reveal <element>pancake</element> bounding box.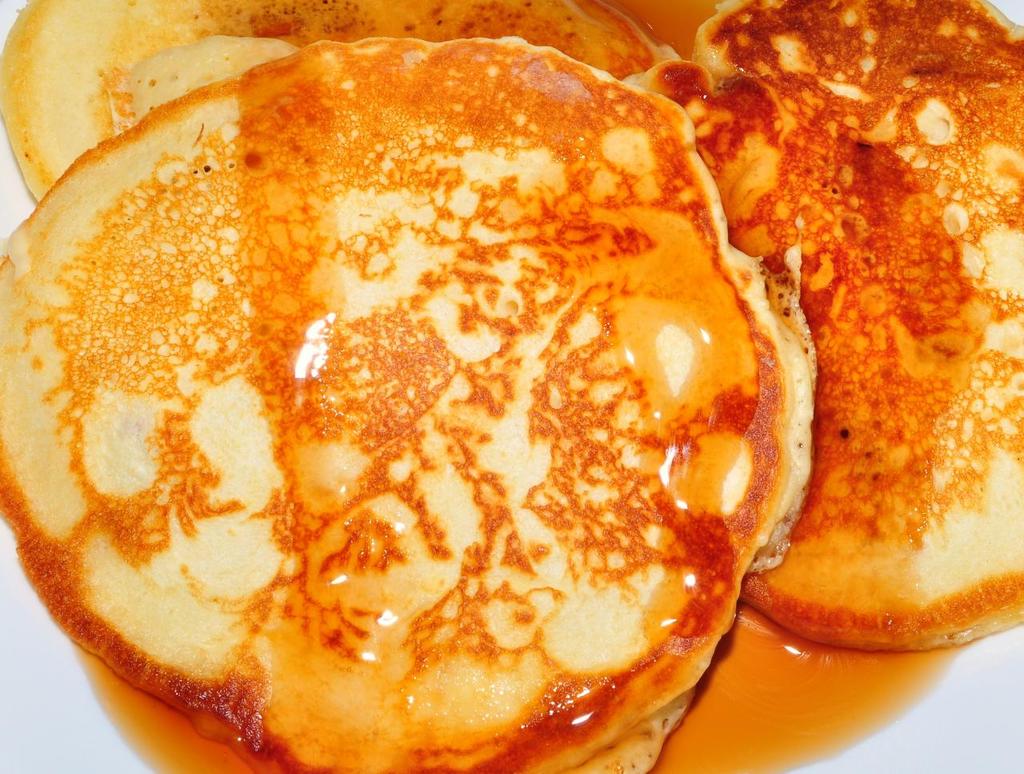
Revealed: bbox(0, 0, 673, 196).
